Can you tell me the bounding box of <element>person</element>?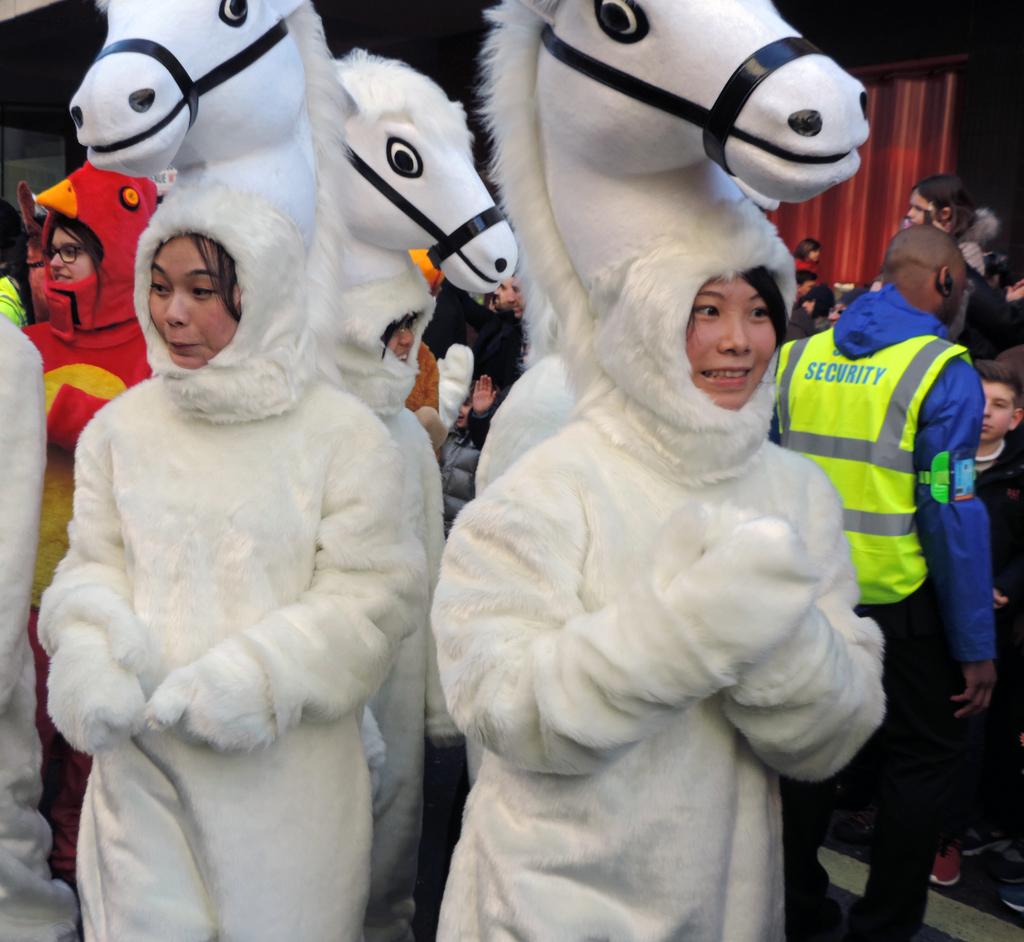
box(798, 283, 834, 340).
